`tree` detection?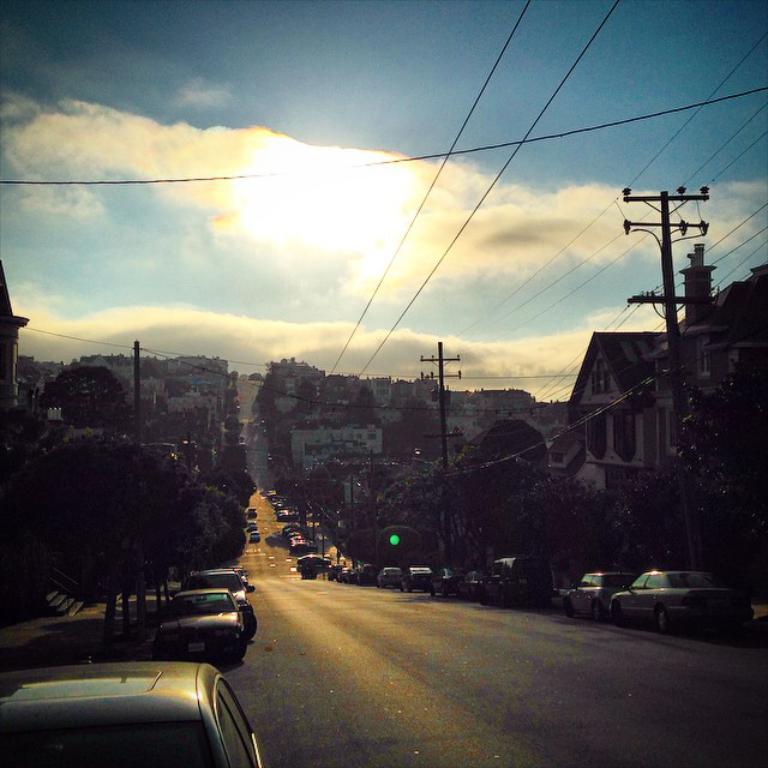
l=352, t=388, r=372, b=413
